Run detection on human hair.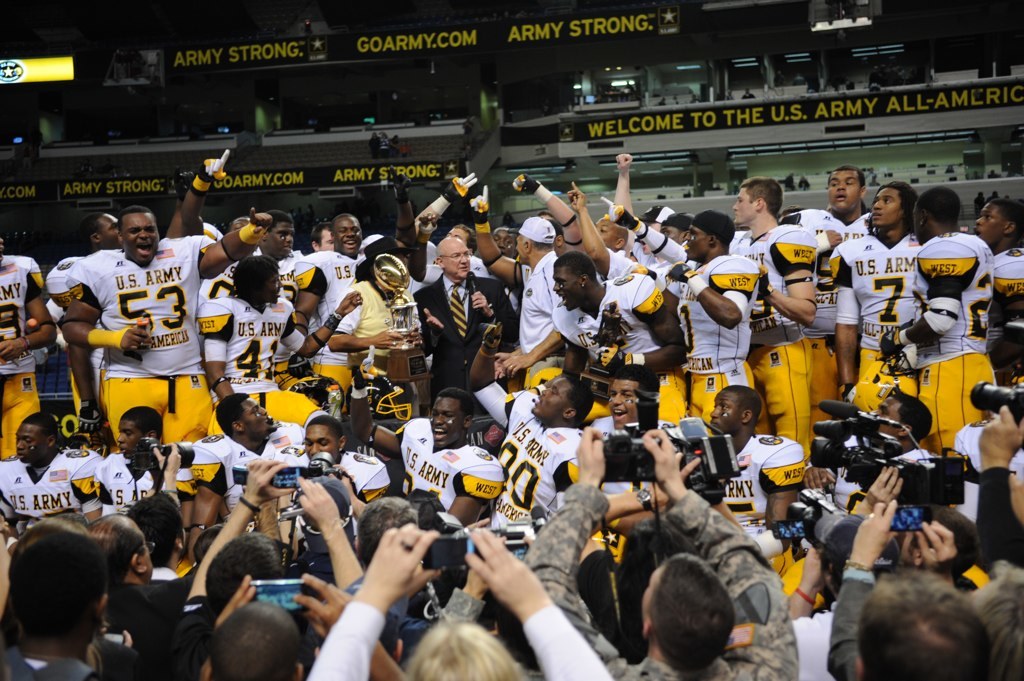
Result: (355,496,420,564).
